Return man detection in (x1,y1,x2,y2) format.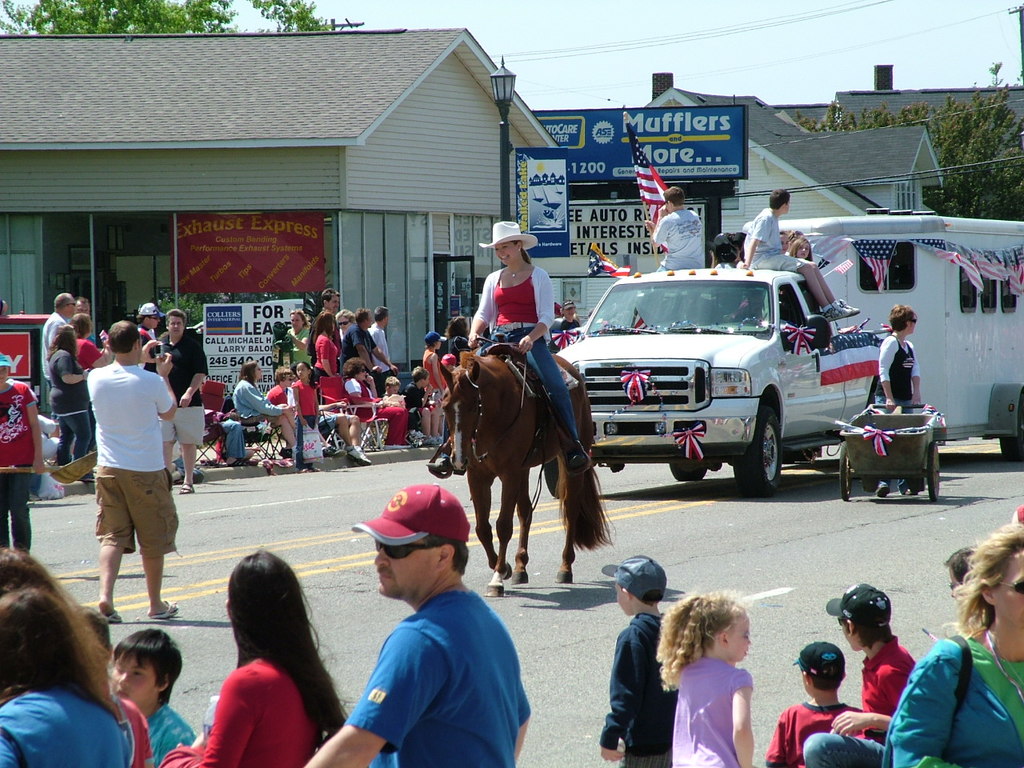
(73,333,182,638).
